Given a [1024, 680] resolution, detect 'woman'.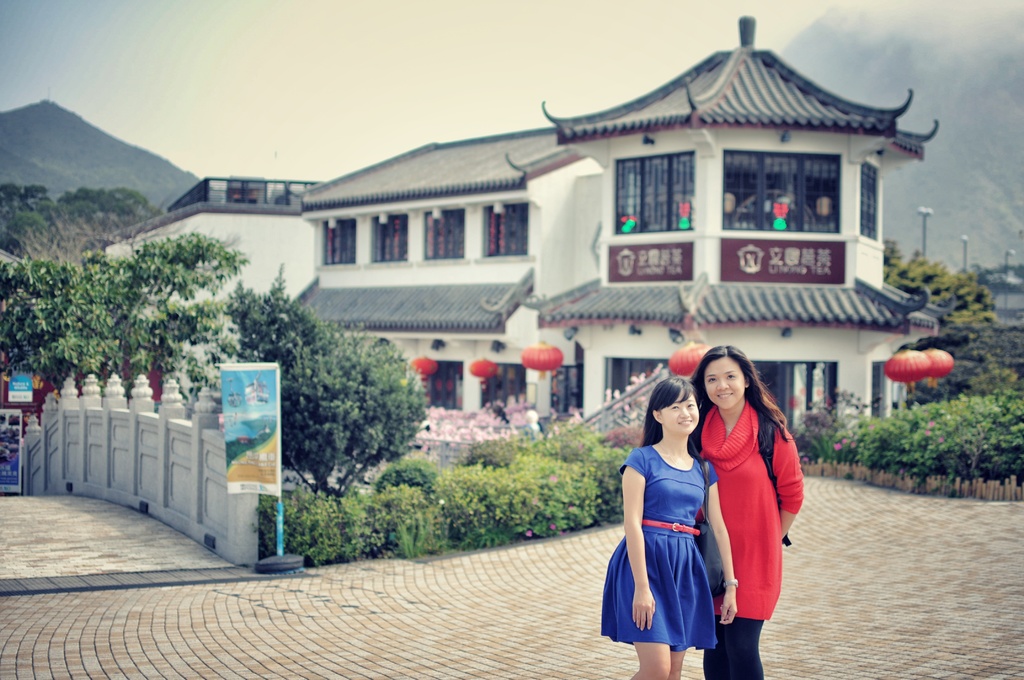
598,377,738,679.
